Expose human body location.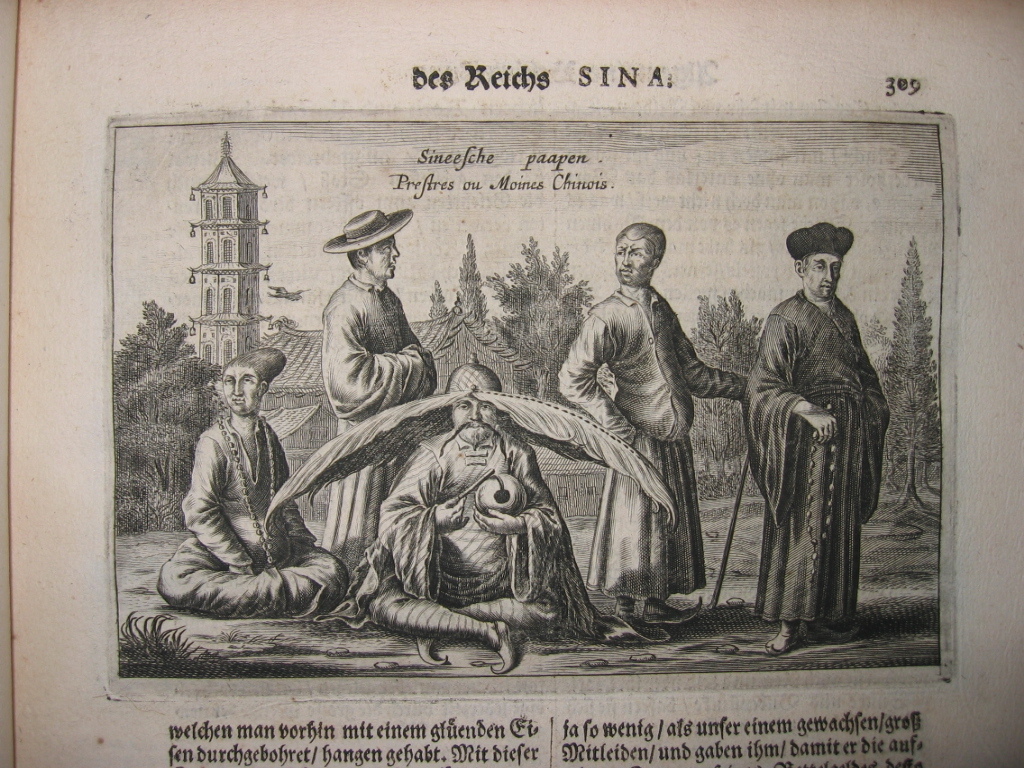
Exposed at (546,225,743,653).
